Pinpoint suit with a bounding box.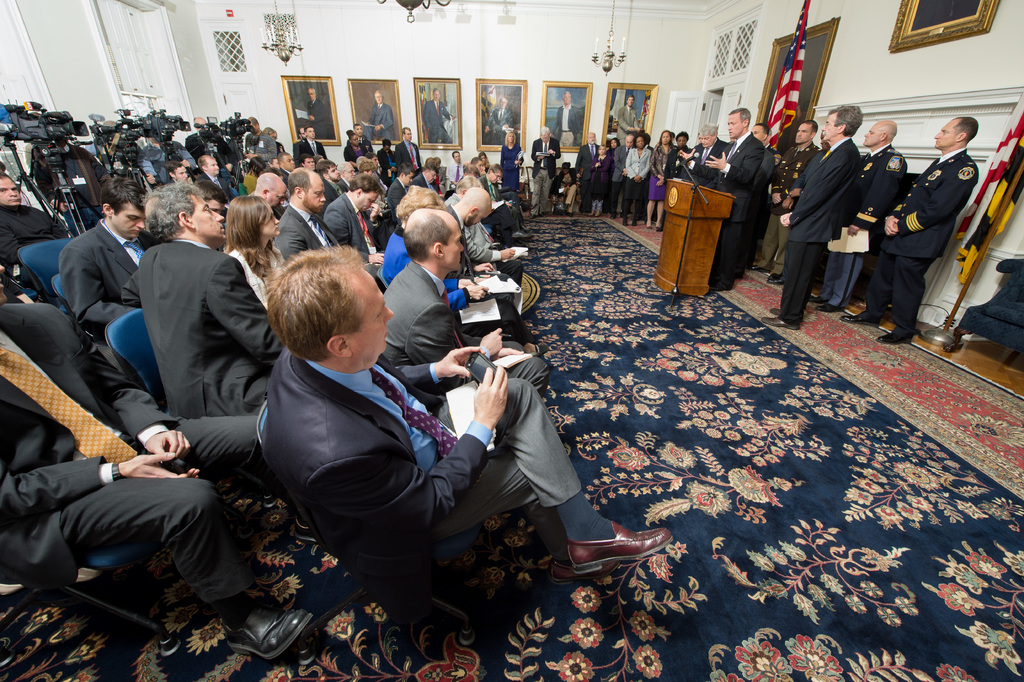
BBox(474, 175, 516, 238).
